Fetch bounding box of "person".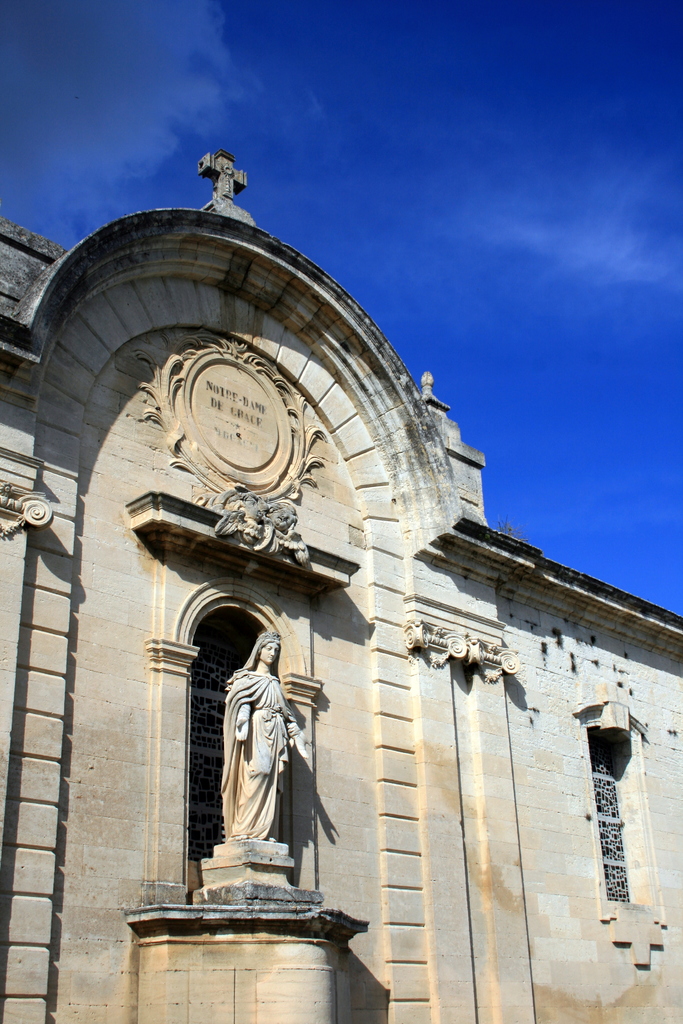
Bbox: bbox=[198, 596, 338, 909].
